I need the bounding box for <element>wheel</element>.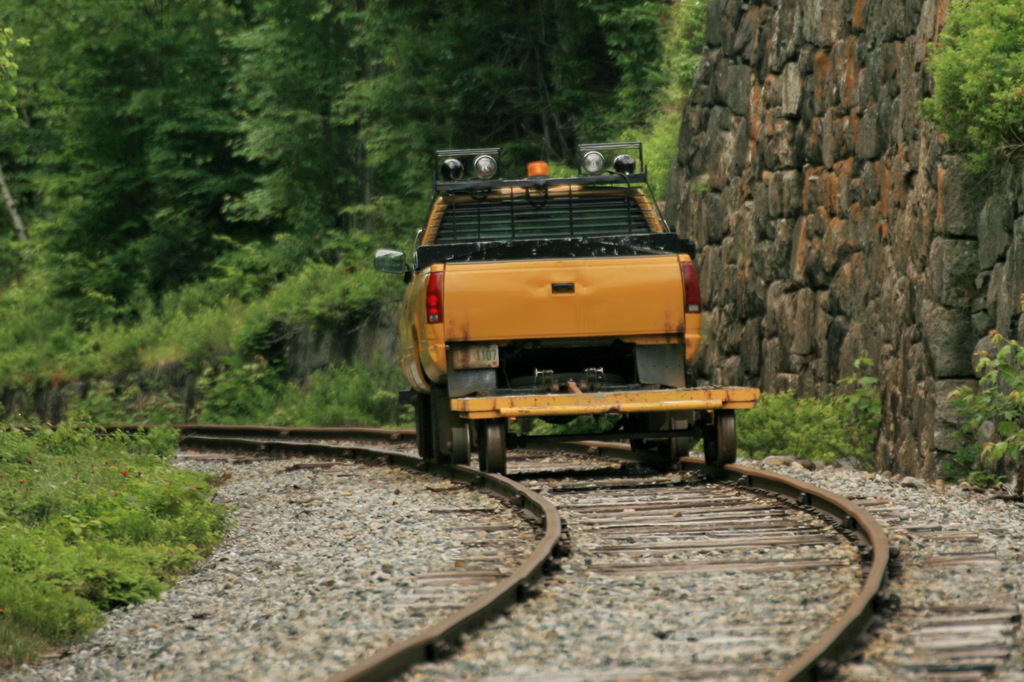
Here it is: region(433, 408, 451, 467).
